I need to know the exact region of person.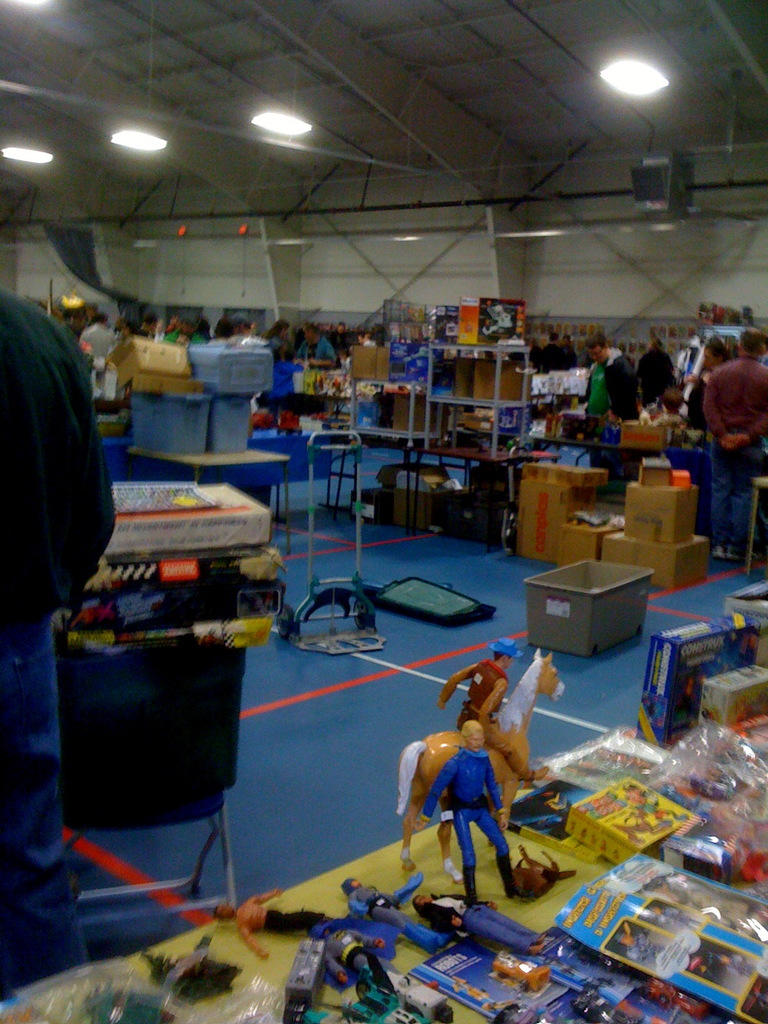
Region: {"left": 437, "top": 636, "right": 553, "bottom": 783}.
